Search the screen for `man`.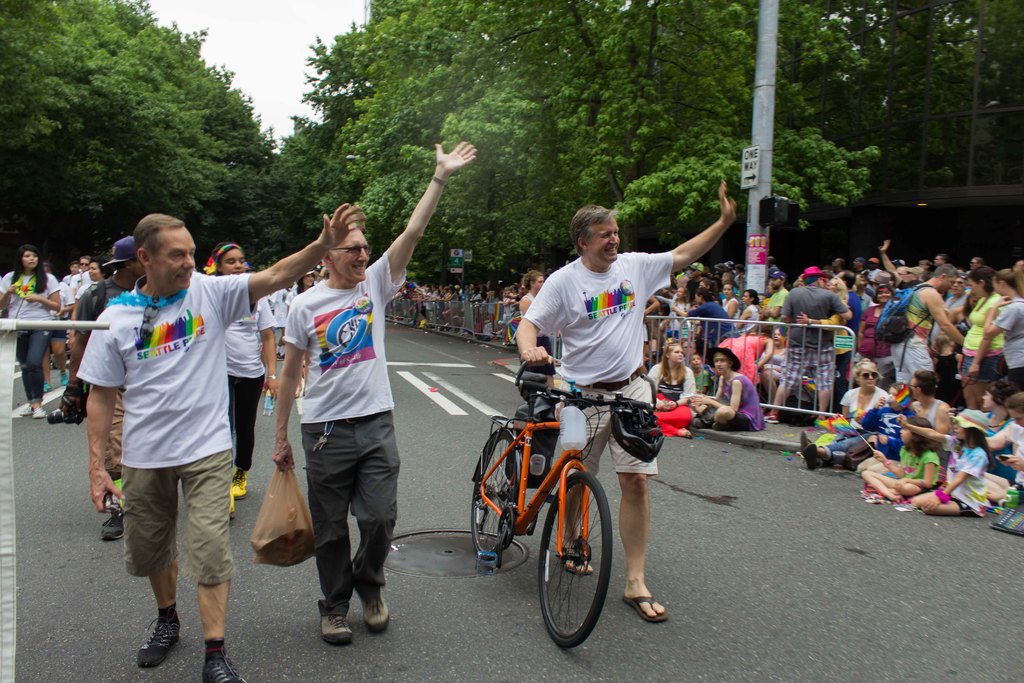
Found at bbox(760, 276, 792, 320).
